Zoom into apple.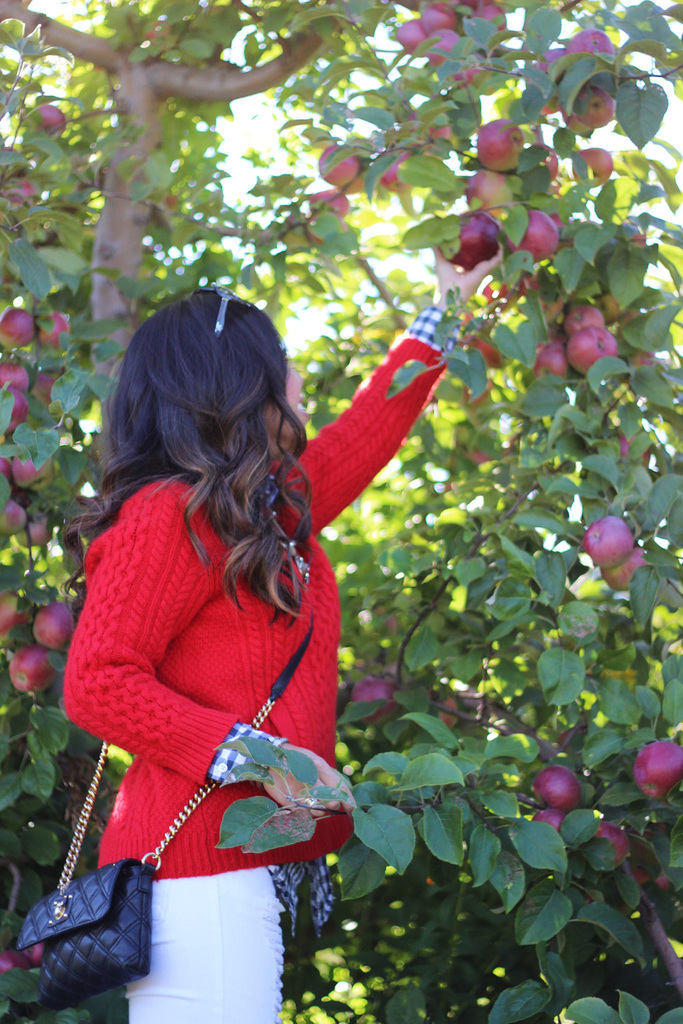
Zoom target: {"x1": 626, "y1": 860, "x2": 675, "y2": 895}.
